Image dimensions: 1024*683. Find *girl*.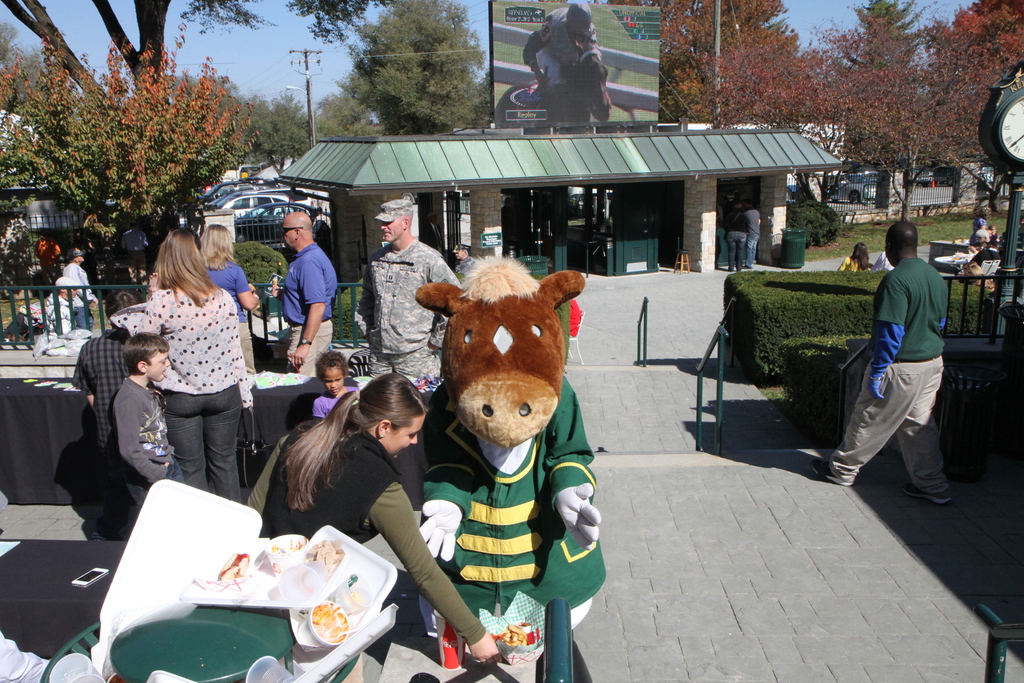
309/347/356/422.
